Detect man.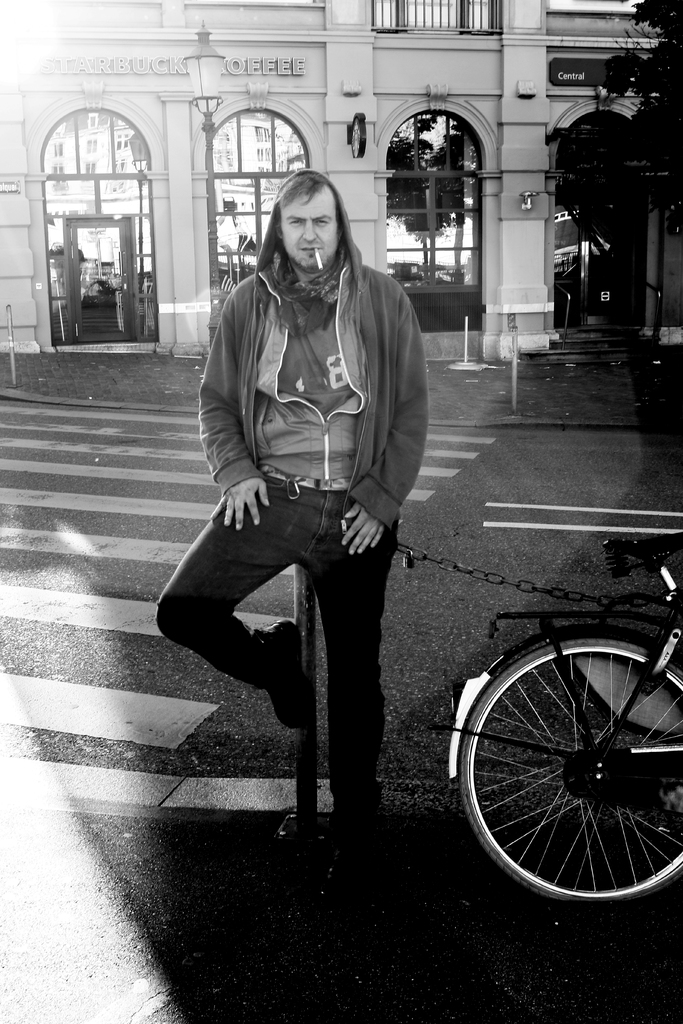
Detected at (left=155, top=180, right=452, bottom=850).
